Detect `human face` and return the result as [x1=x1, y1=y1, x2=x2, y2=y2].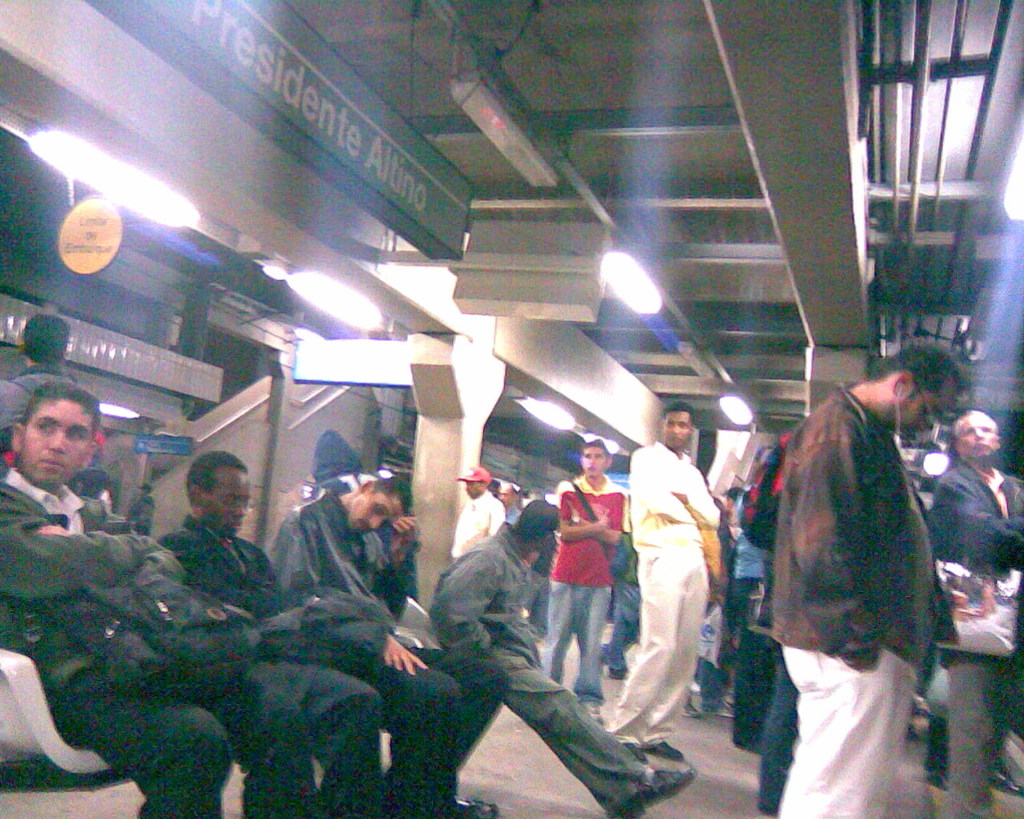
[x1=906, y1=377, x2=957, y2=431].
